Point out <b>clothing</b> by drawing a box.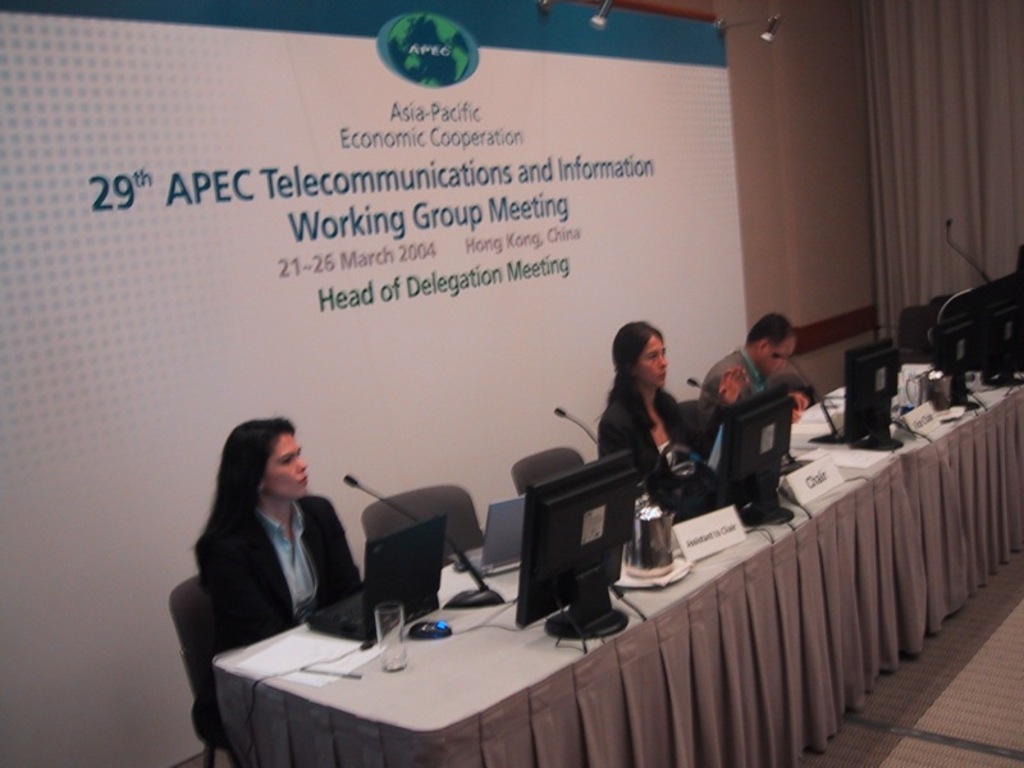
box=[195, 493, 371, 767].
